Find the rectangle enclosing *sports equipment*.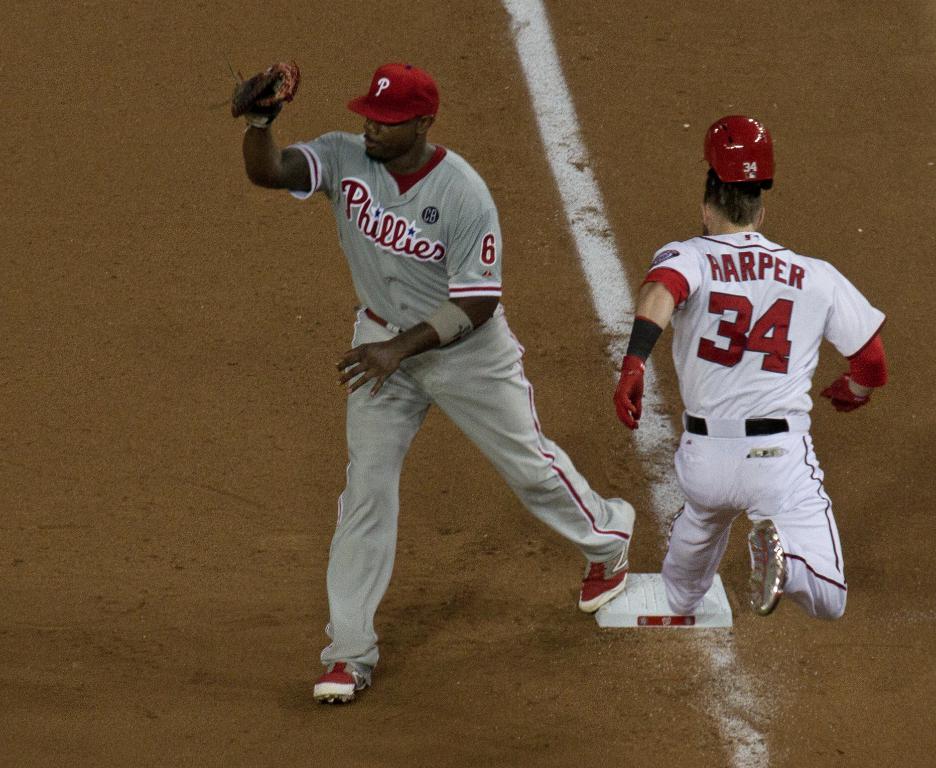
x1=616, y1=355, x2=645, y2=432.
